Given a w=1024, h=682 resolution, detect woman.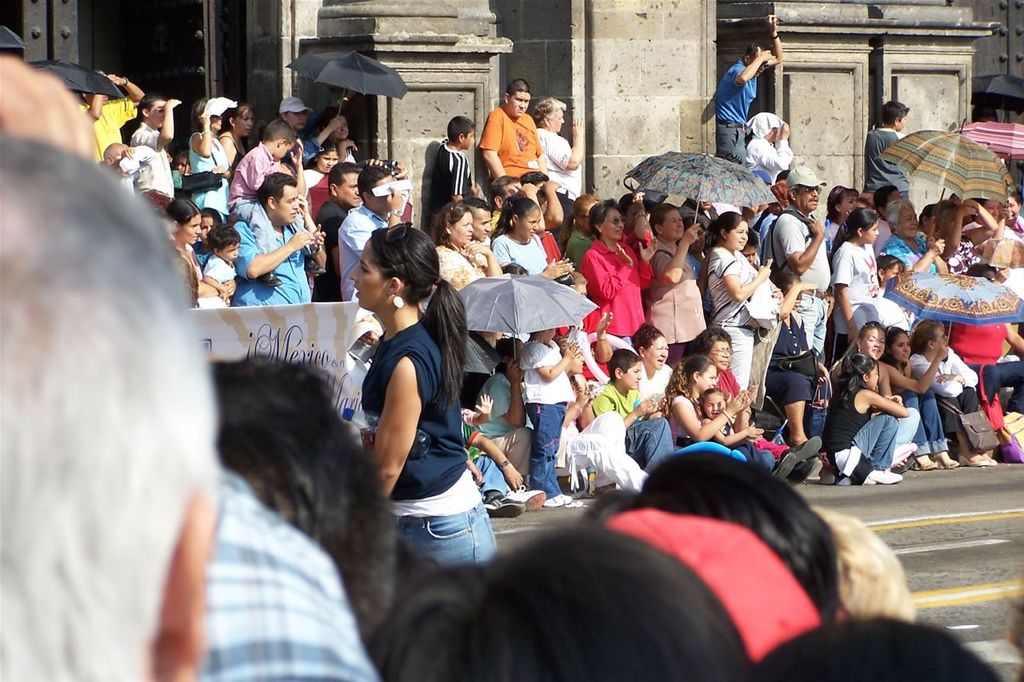
[186, 99, 234, 223].
